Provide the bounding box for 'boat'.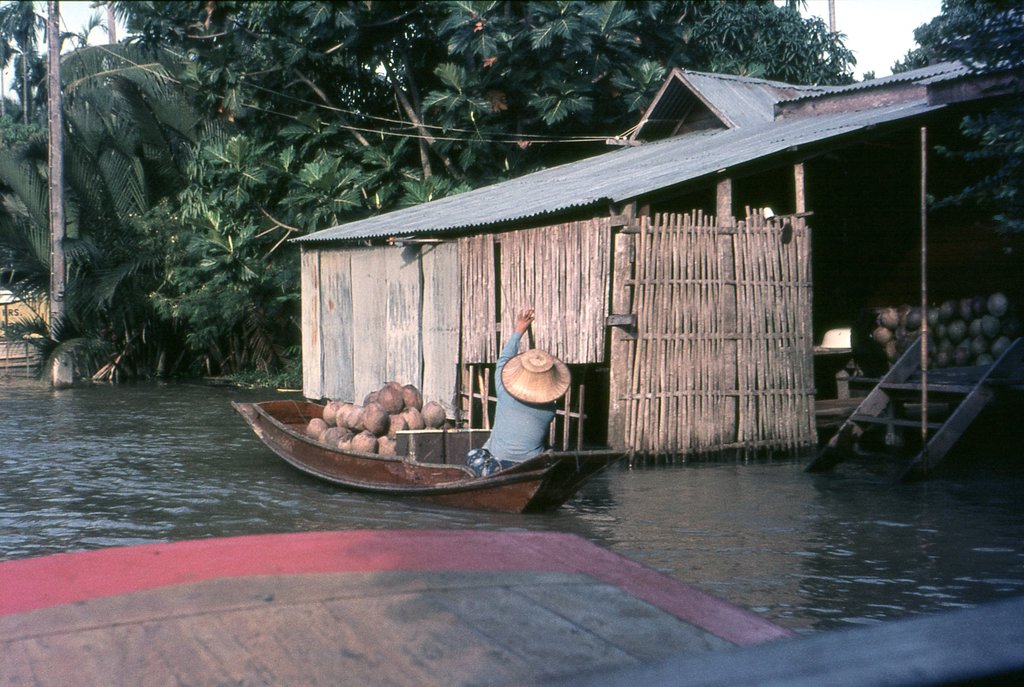
x1=234, y1=399, x2=596, y2=517.
